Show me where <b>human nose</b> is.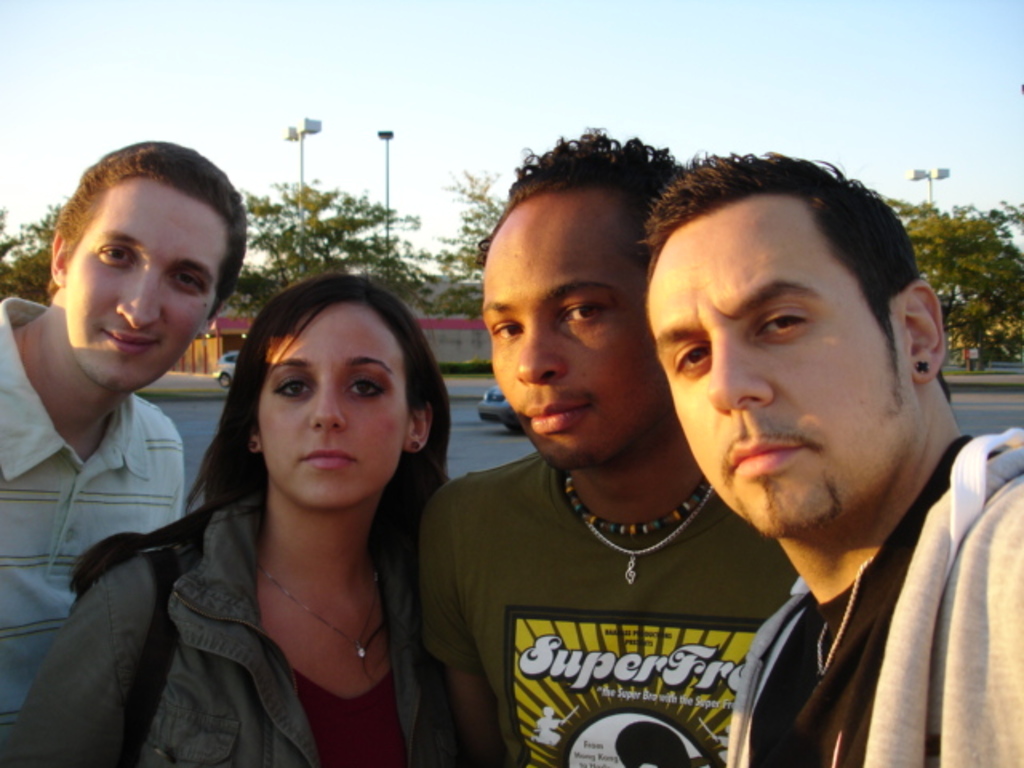
<b>human nose</b> is at l=715, t=333, r=770, b=414.
